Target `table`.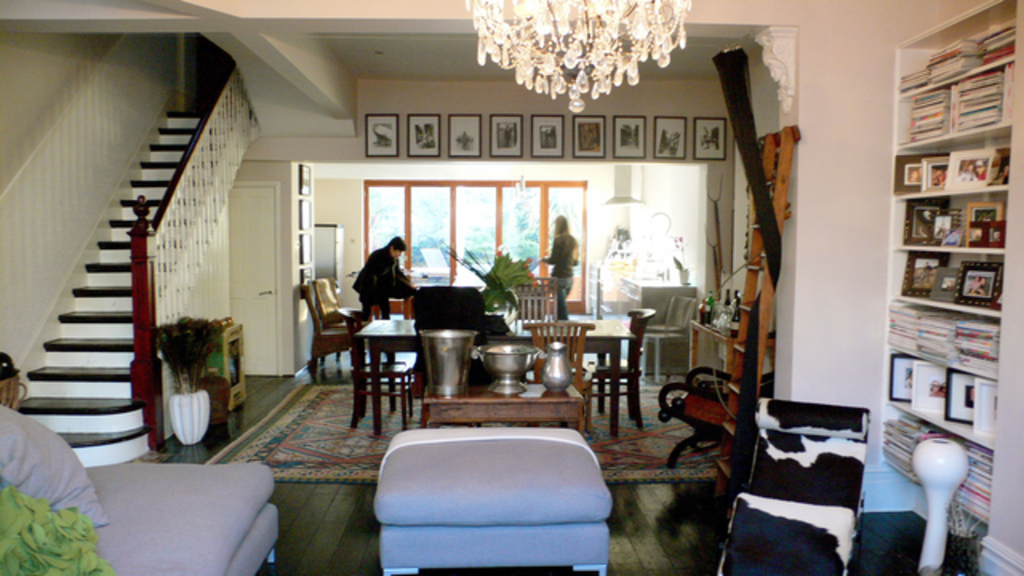
Target region: l=421, t=358, r=586, b=430.
